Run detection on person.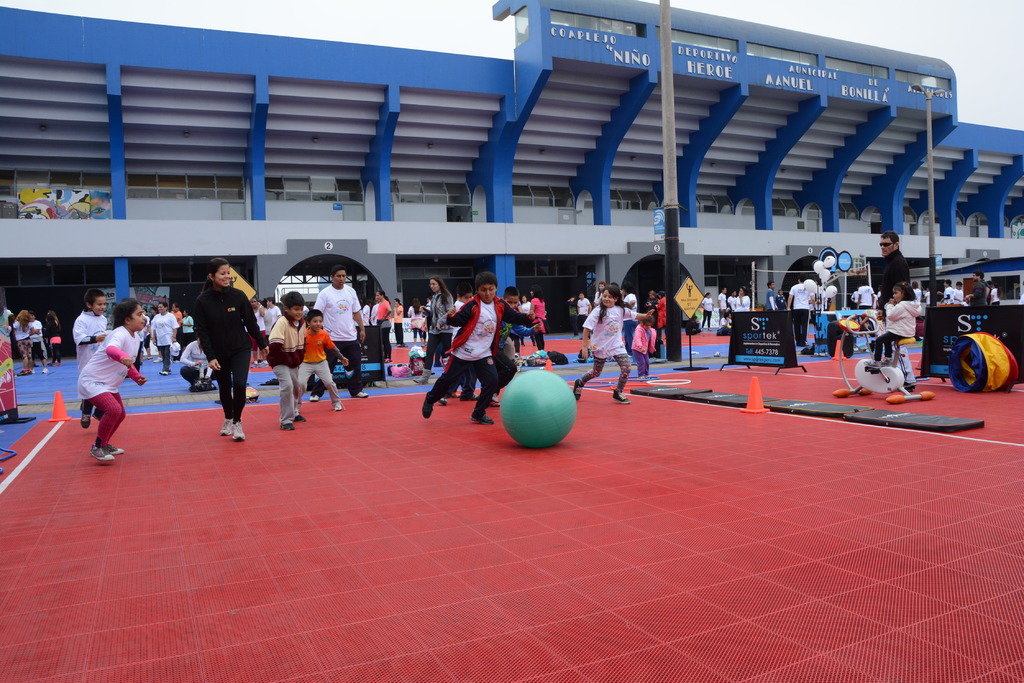
Result: 490 284 542 408.
